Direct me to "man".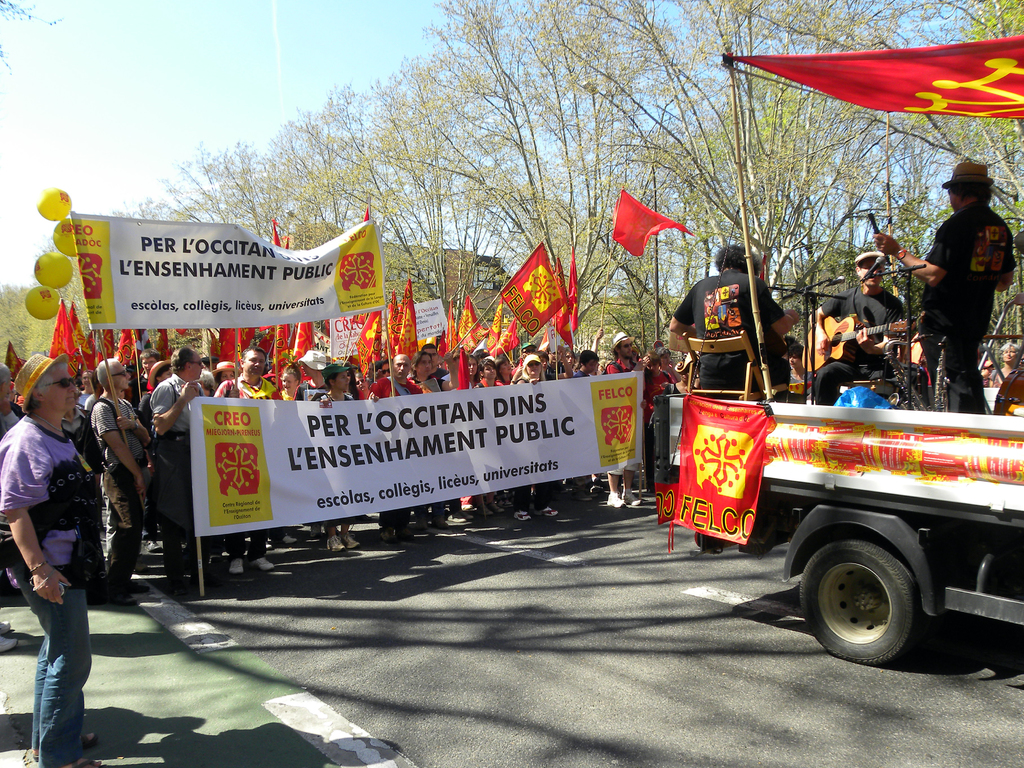
Direction: 156, 345, 218, 589.
